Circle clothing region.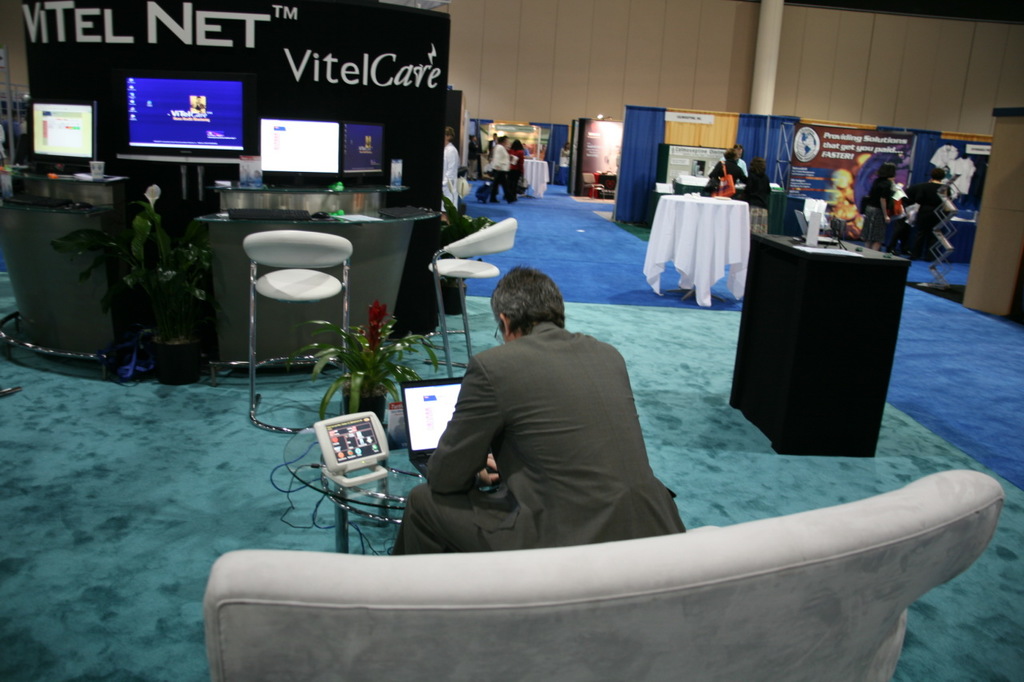
Region: pyautogui.locateOnScreen(703, 161, 746, 180).
